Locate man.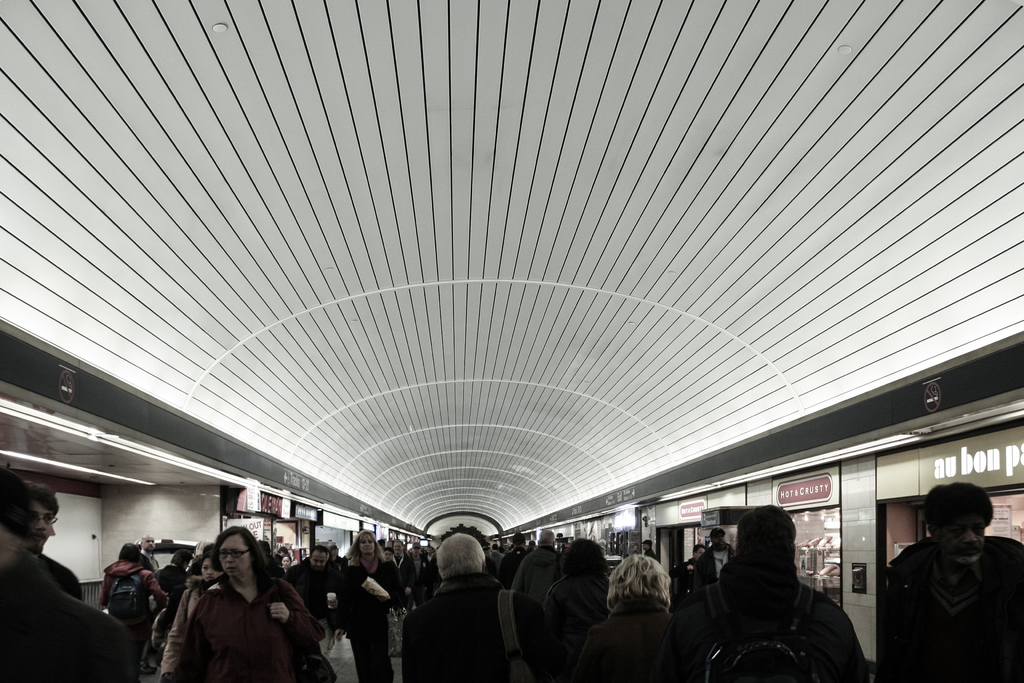
Bounding box: [left=328, top=544, right=344, bottom=572].
